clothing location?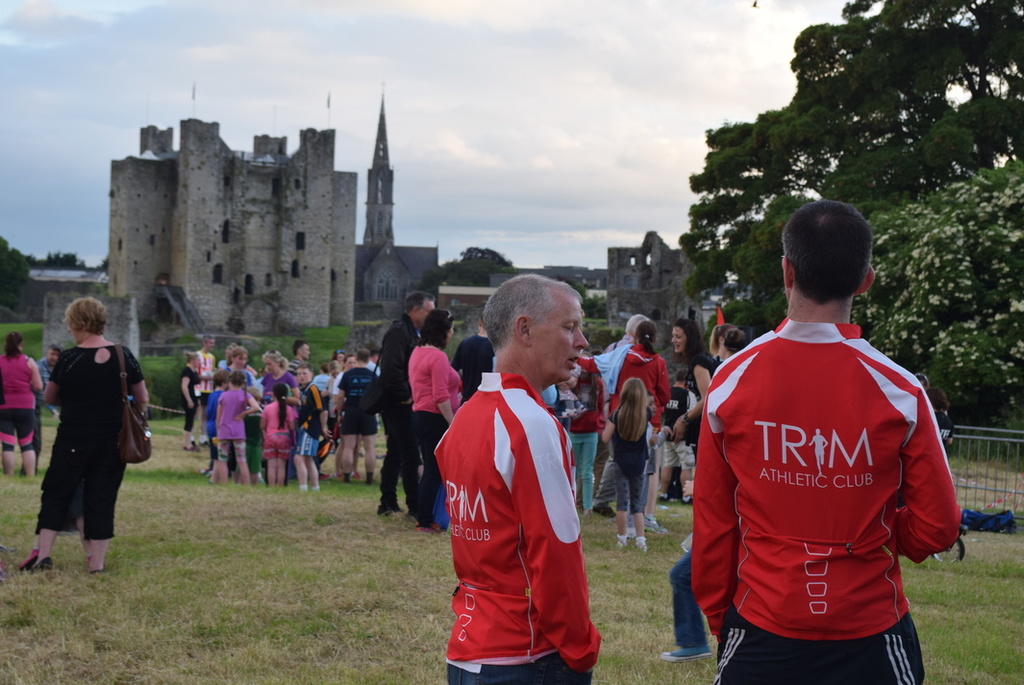
605:329:637:351
